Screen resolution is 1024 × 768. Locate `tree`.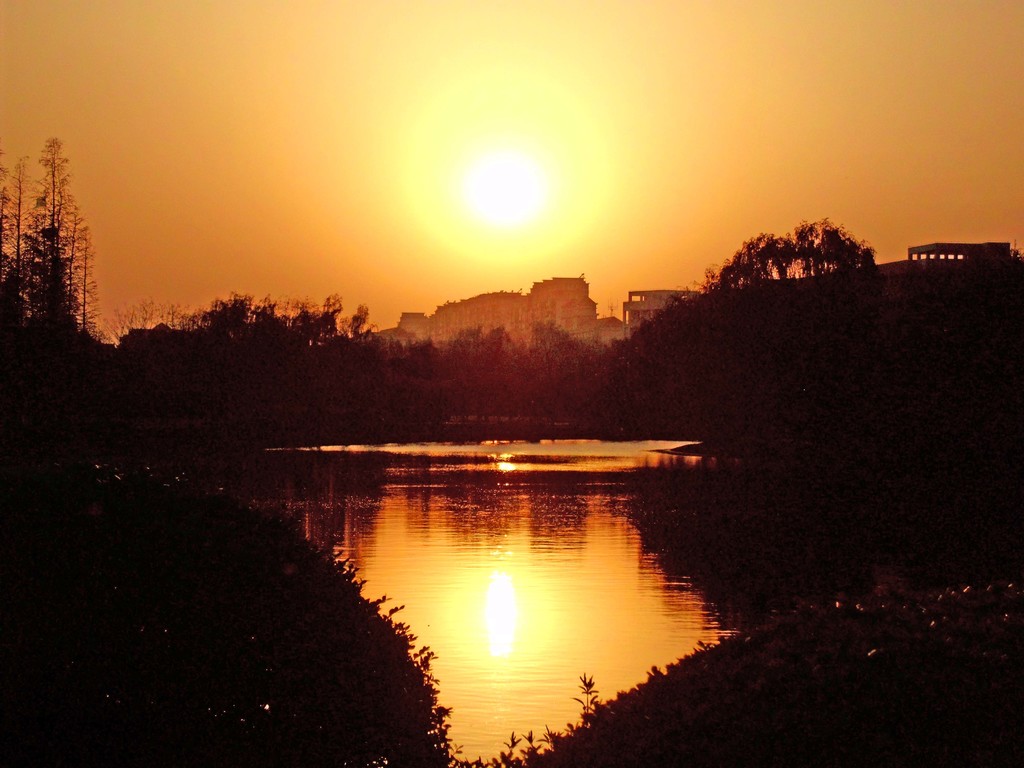
x1=13 y1=121 x2=84 y2=325.
